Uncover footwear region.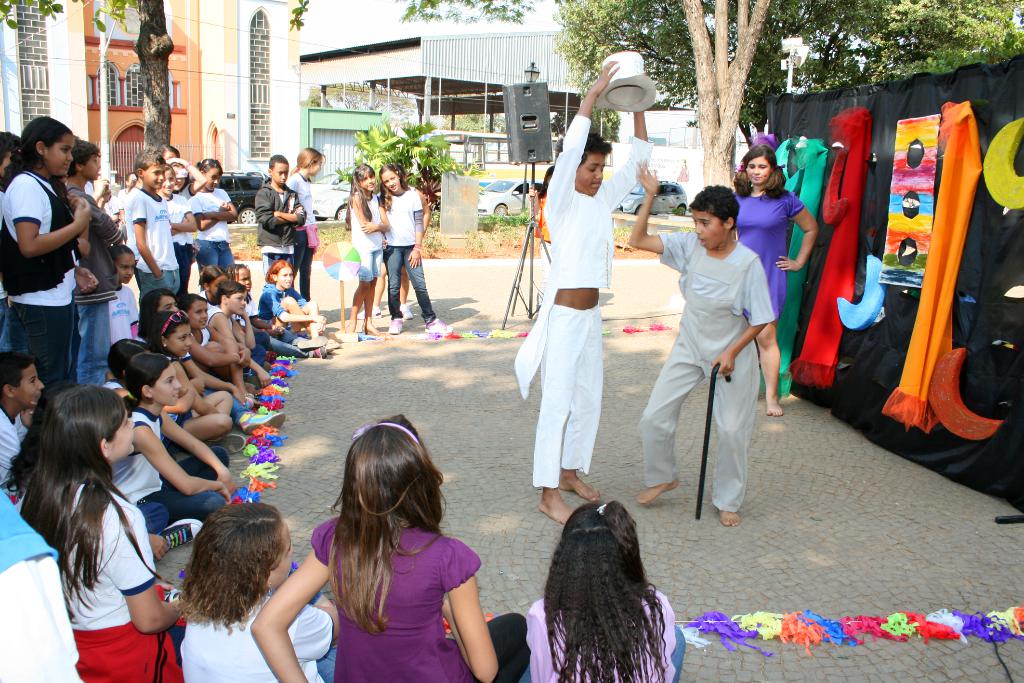
Uncovered: bbox=(424, 319, 454, 336).
